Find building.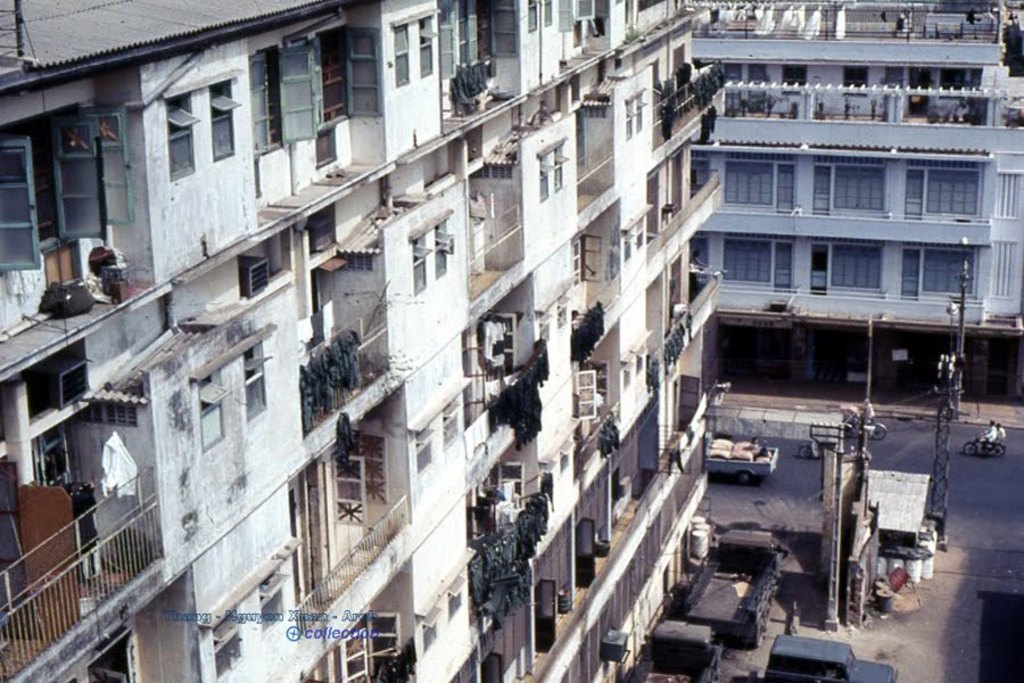
<bbox>694, 0, 1023, 400</bbox>.
